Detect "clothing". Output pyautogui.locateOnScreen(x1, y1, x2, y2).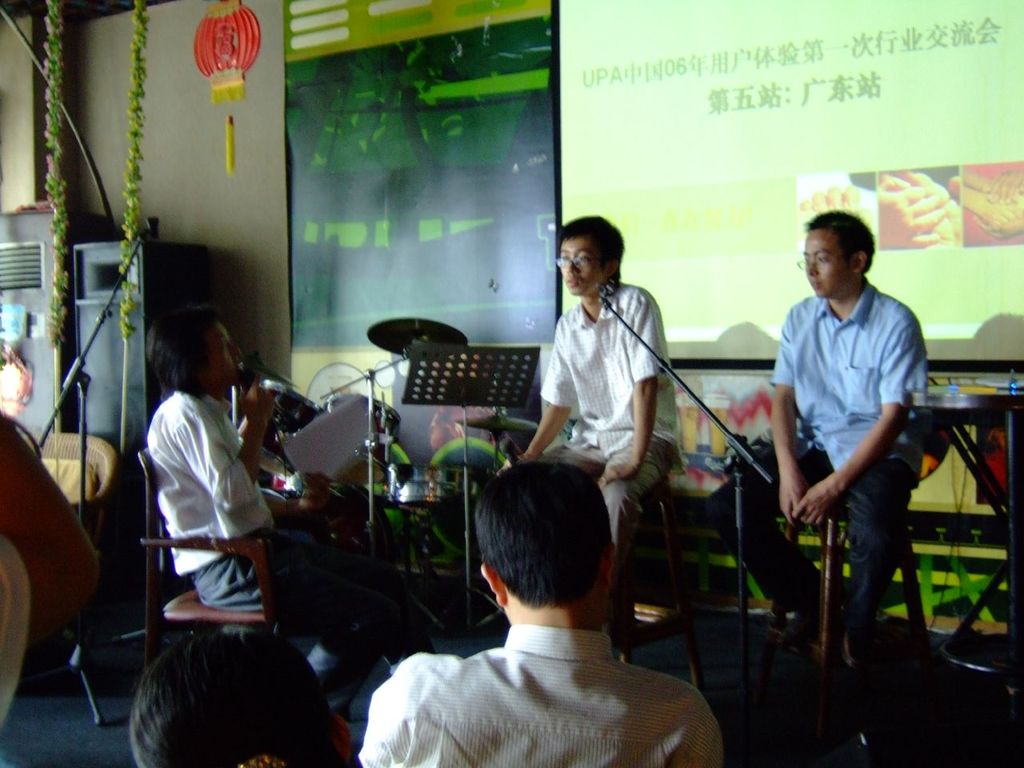
pyautogui.locateOnScreen(363, 572, 707, 763).
